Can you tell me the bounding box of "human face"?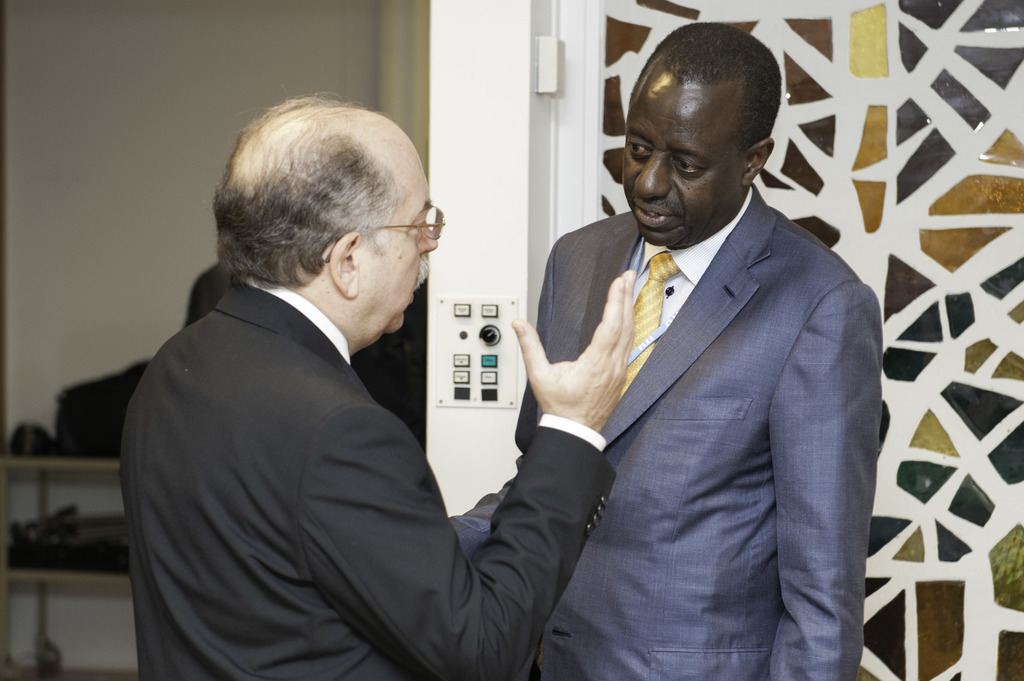
bbox=[351, 143, 443, 346].
